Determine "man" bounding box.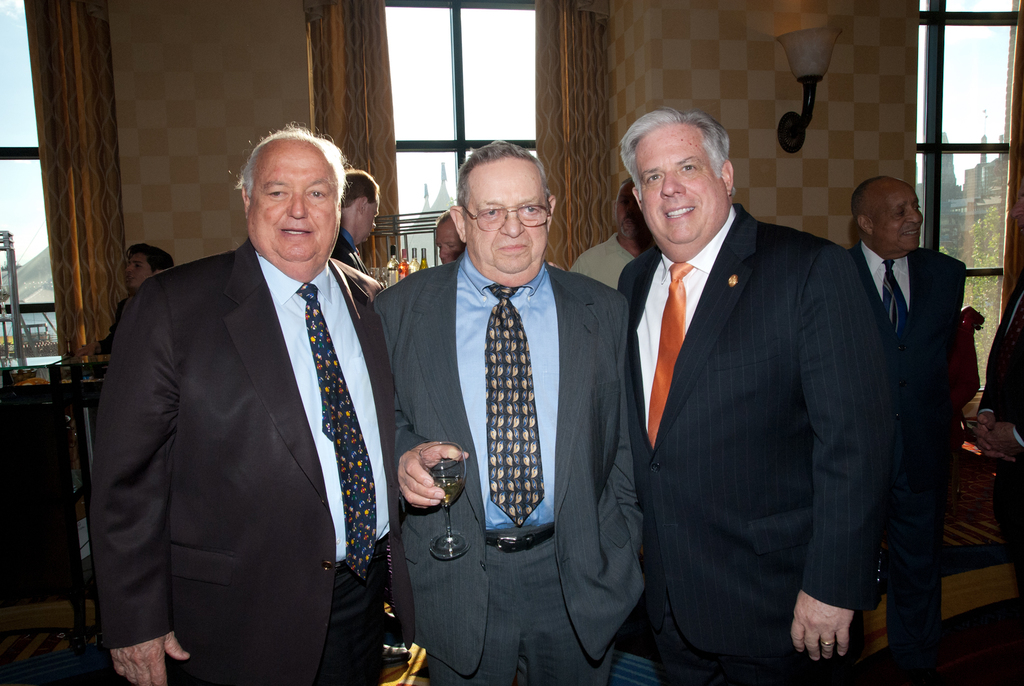
Determined: 615/113/893/685.
